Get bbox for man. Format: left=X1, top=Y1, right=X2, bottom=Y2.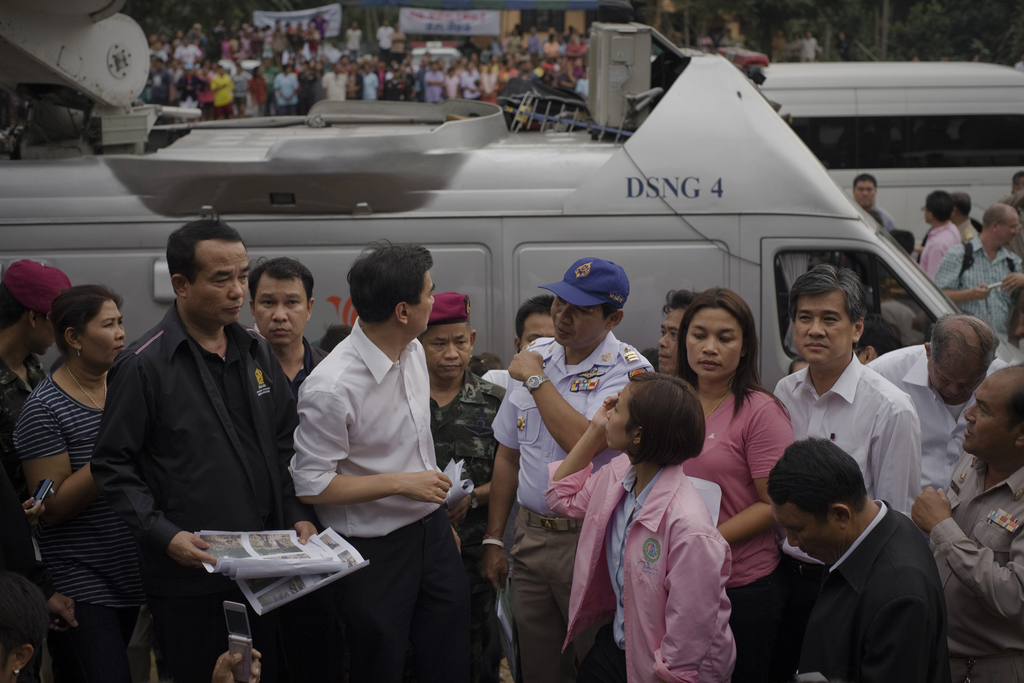
left=865, top=310, right=1004, bottom=480.
